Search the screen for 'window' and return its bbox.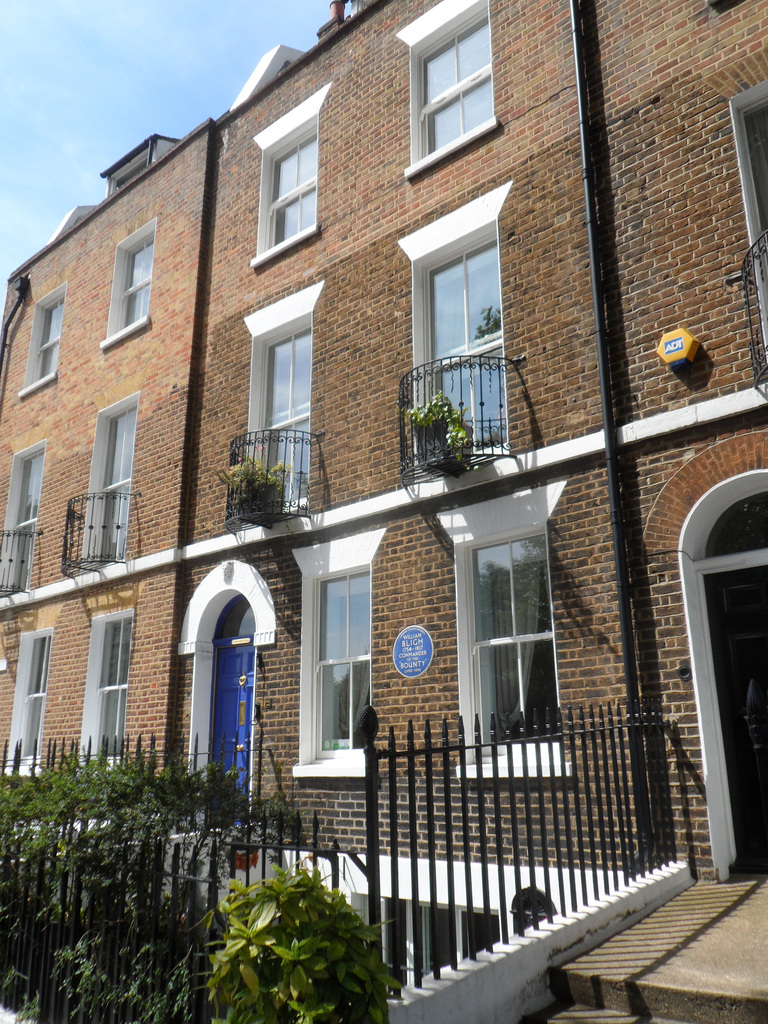
Found: left=3, top=627, right=56, bottom=778.
